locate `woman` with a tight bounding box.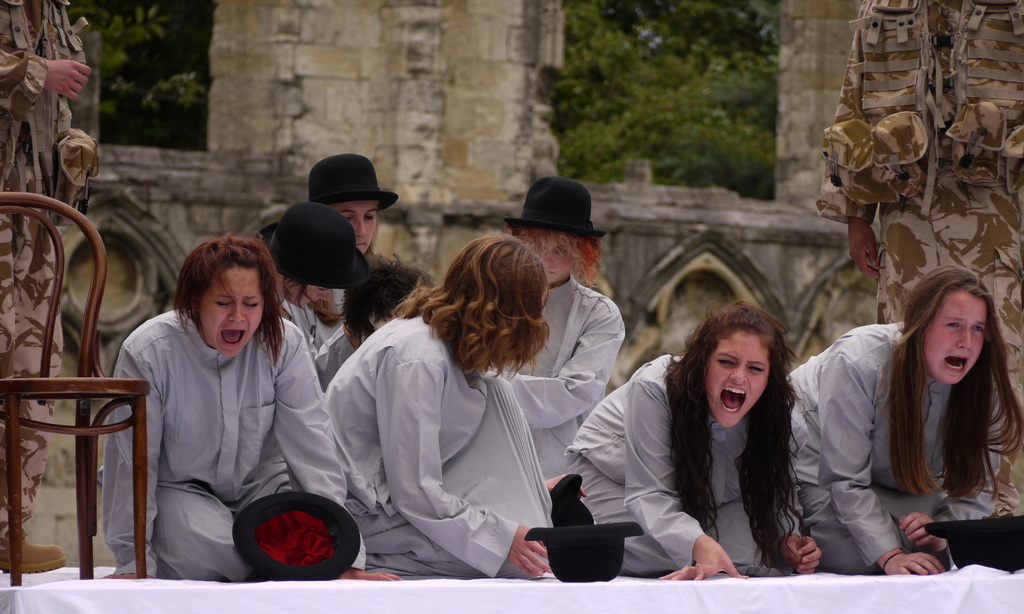
786, 269, 1022, 576.
